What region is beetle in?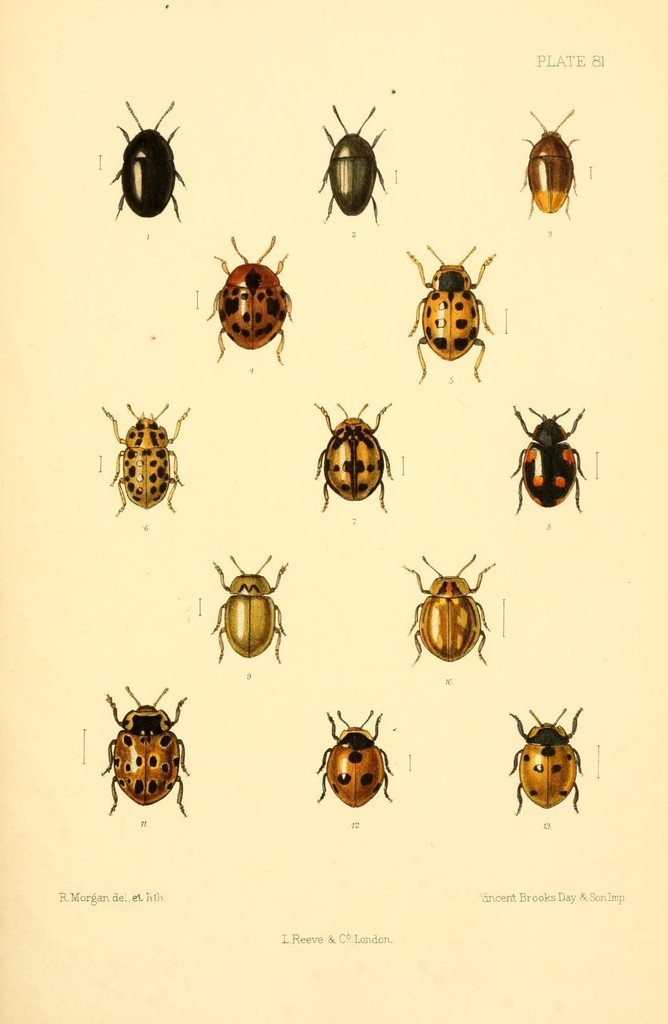
315,104,389,216.
